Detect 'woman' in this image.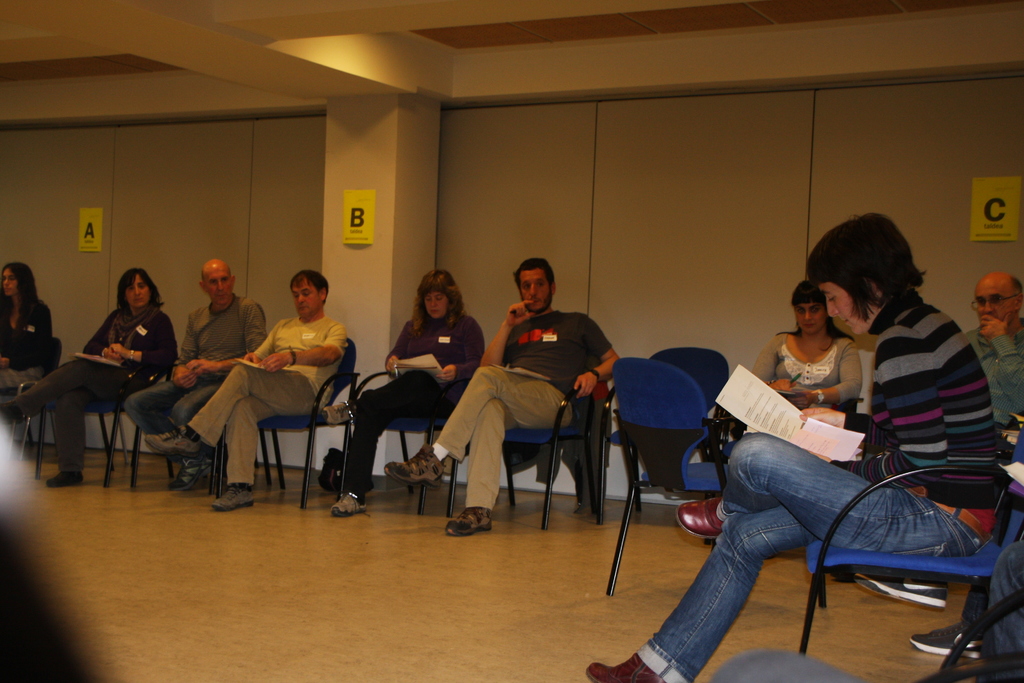
Detection: 321,268,486,516.
